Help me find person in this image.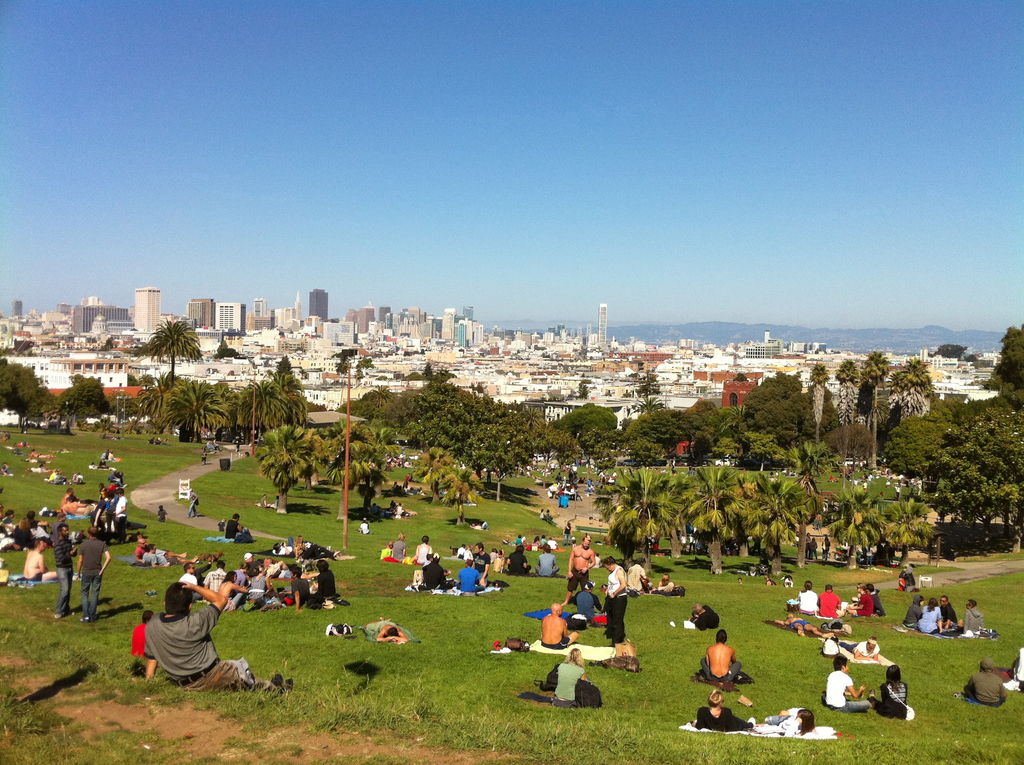
Found it: 762 703 822 742.
